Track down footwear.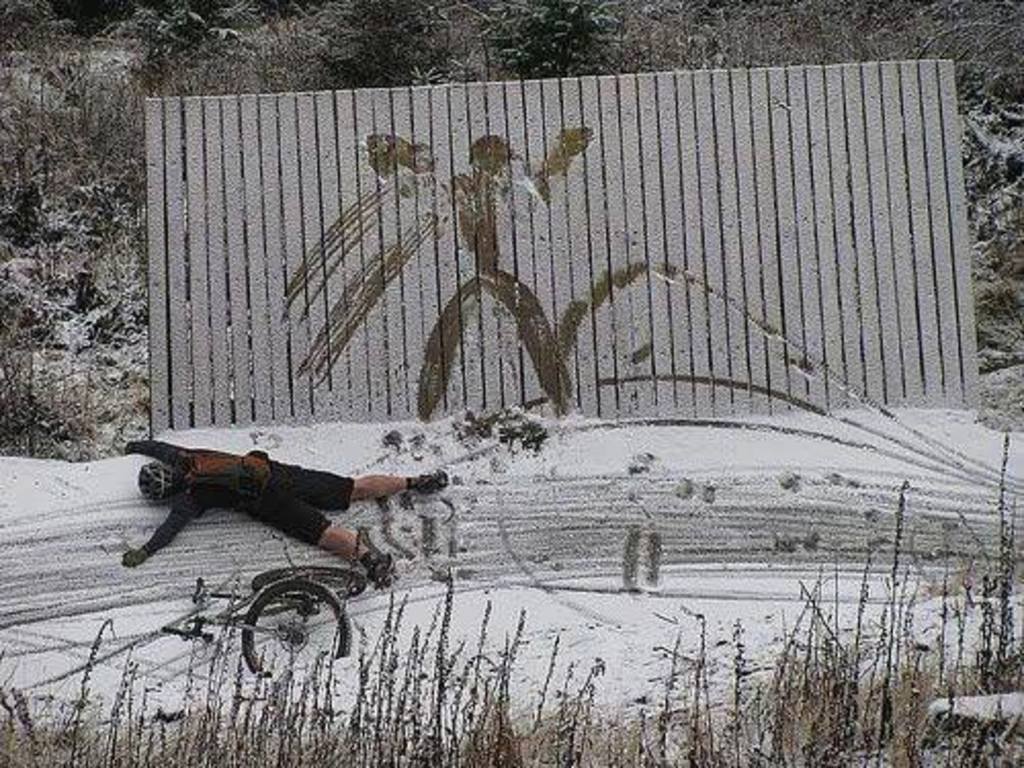
Tracked to detection(414, 465, 446, 492).
